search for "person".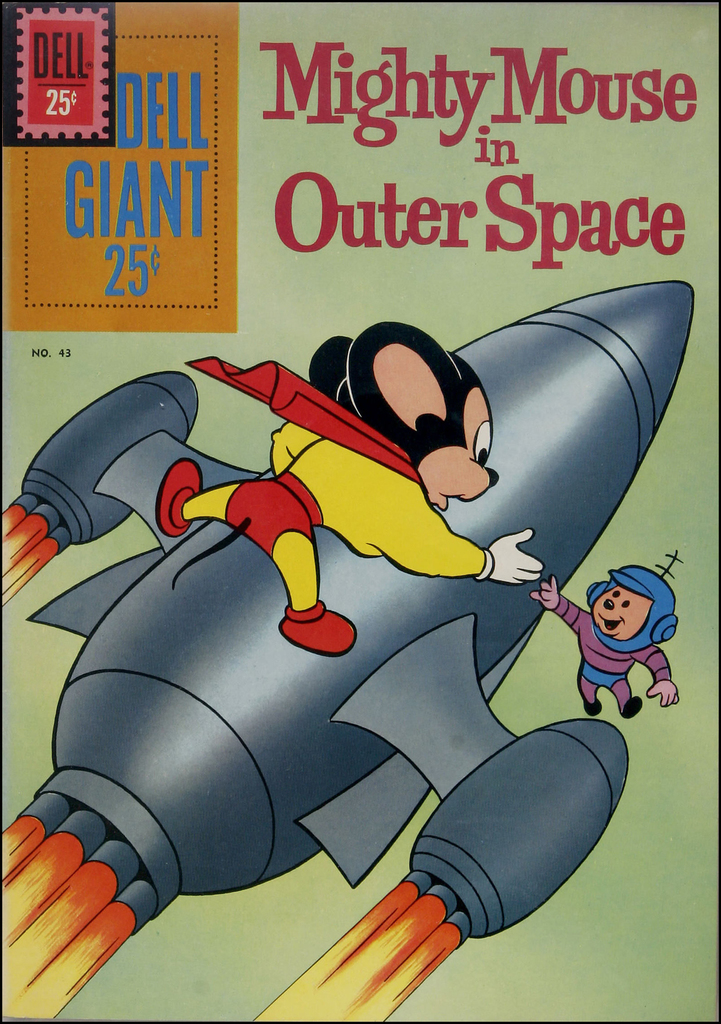
Found at 523 561 680 724.
